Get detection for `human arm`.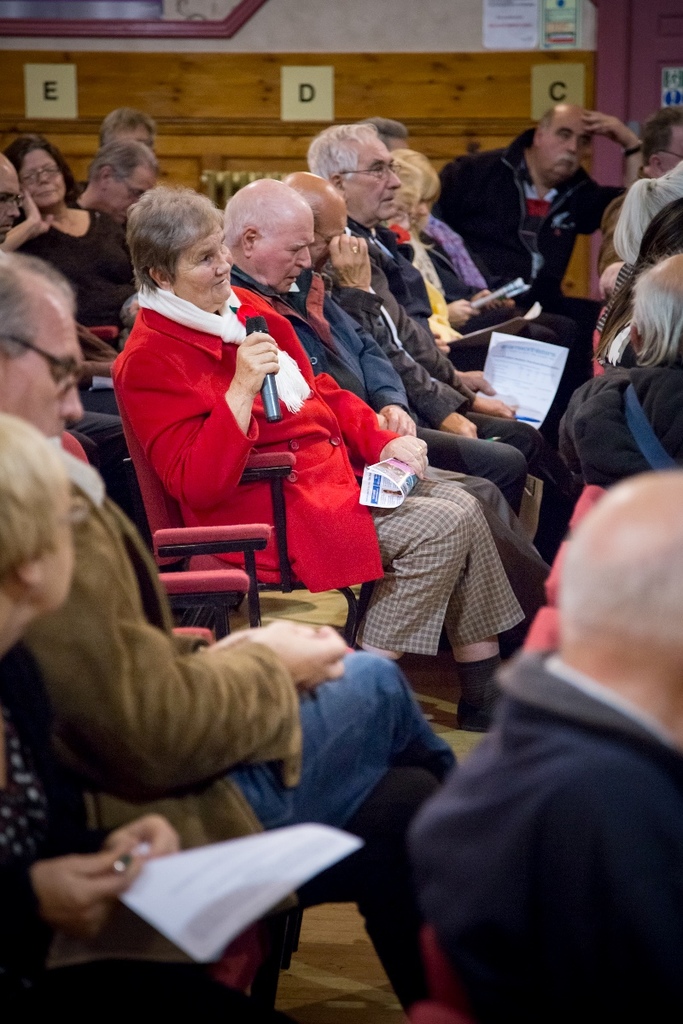
Detection: (570, 106, 643, 241).
